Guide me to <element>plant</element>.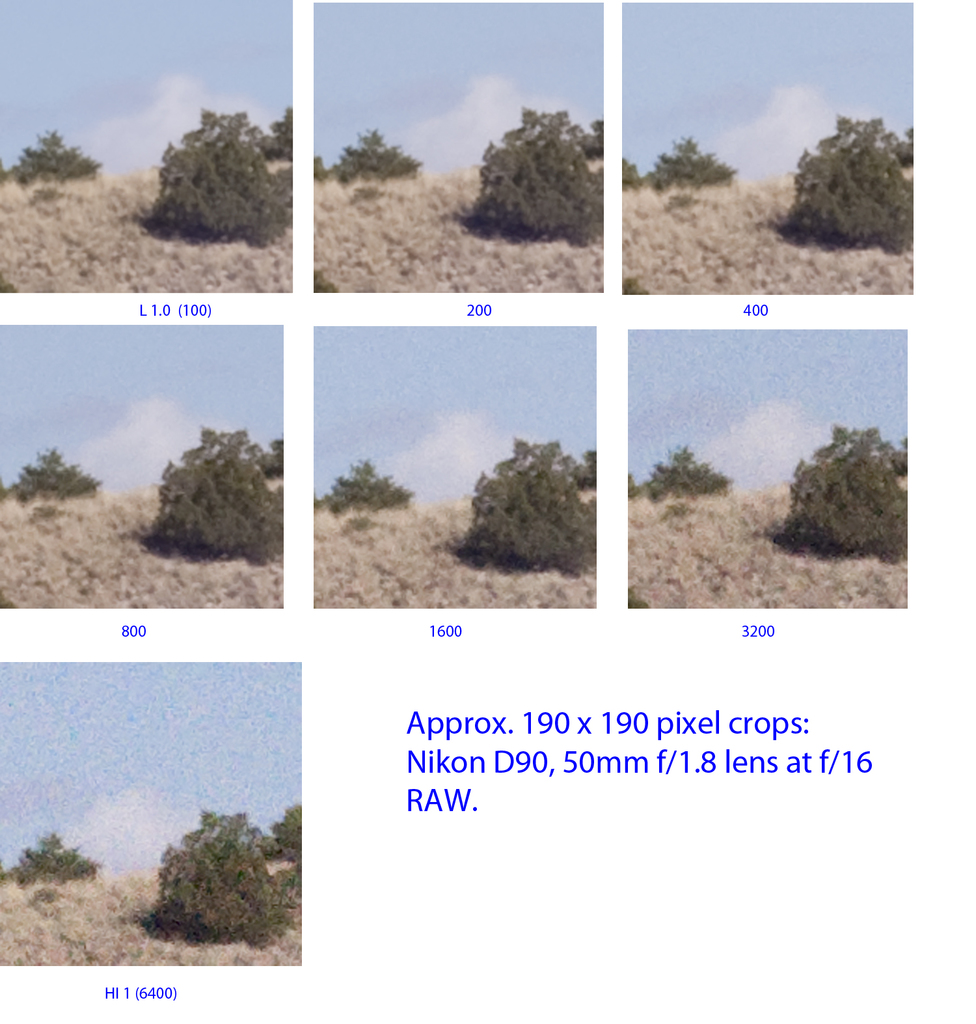
Guidance: BBox(146, 420, 281, 565).
